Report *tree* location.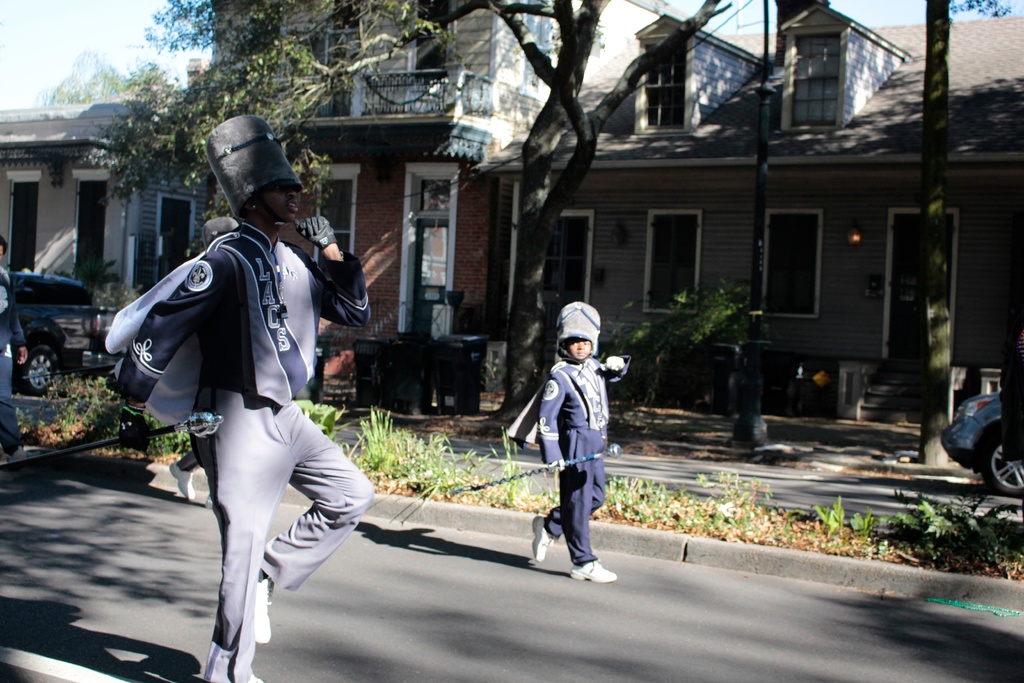
Report: bbox=(913, 0, 1012, 463).
